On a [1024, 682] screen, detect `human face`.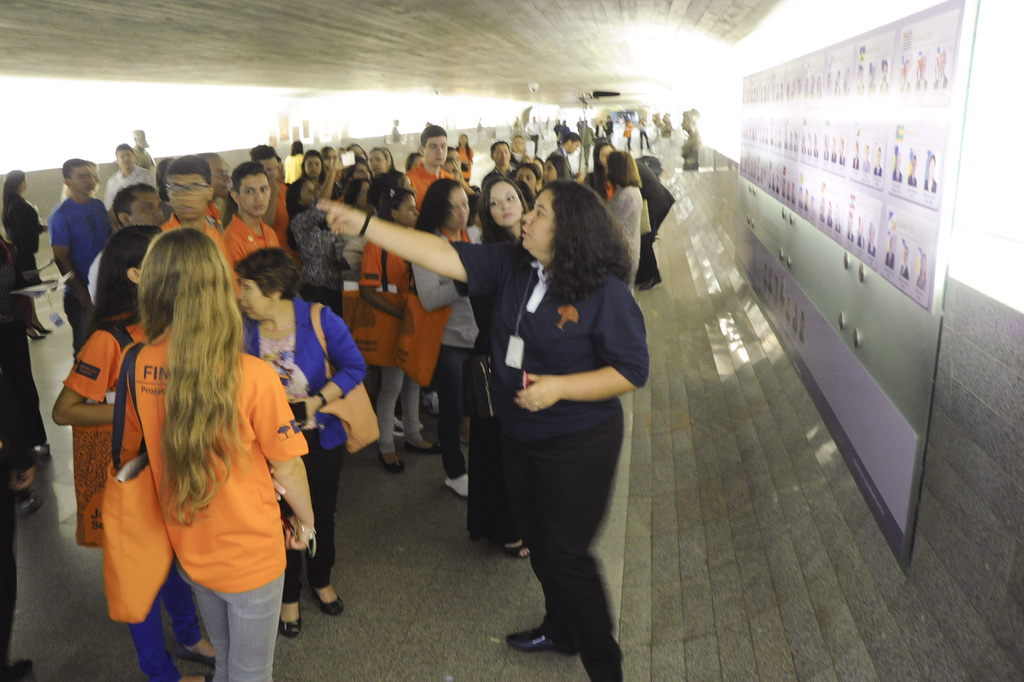
238,276,268,322.
